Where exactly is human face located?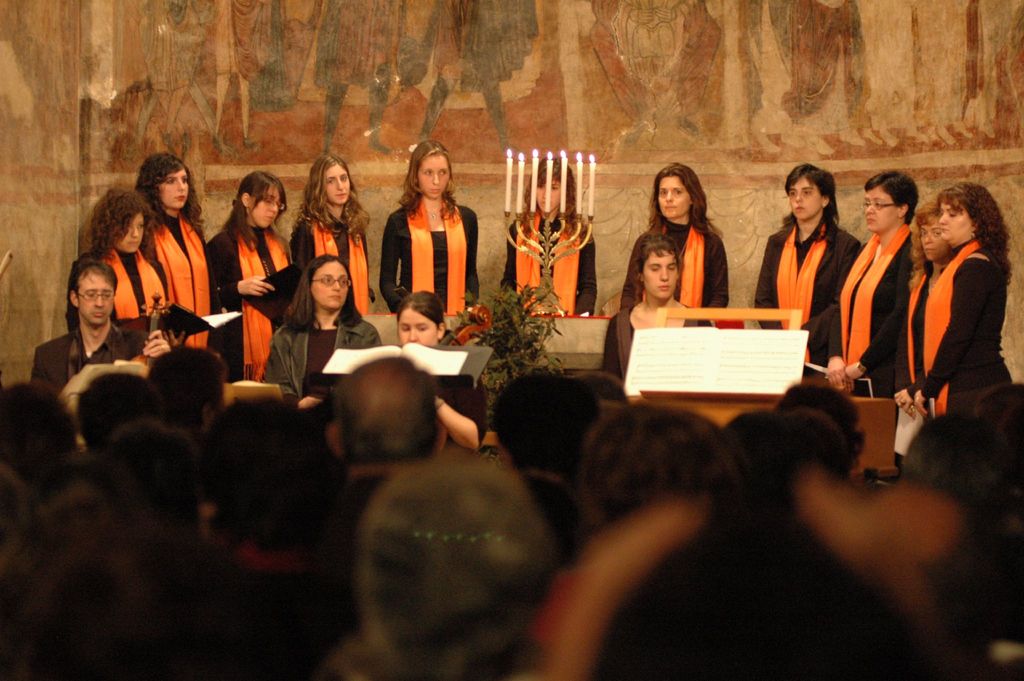
Its bounding box is detection(309, 261, 350, 310).
